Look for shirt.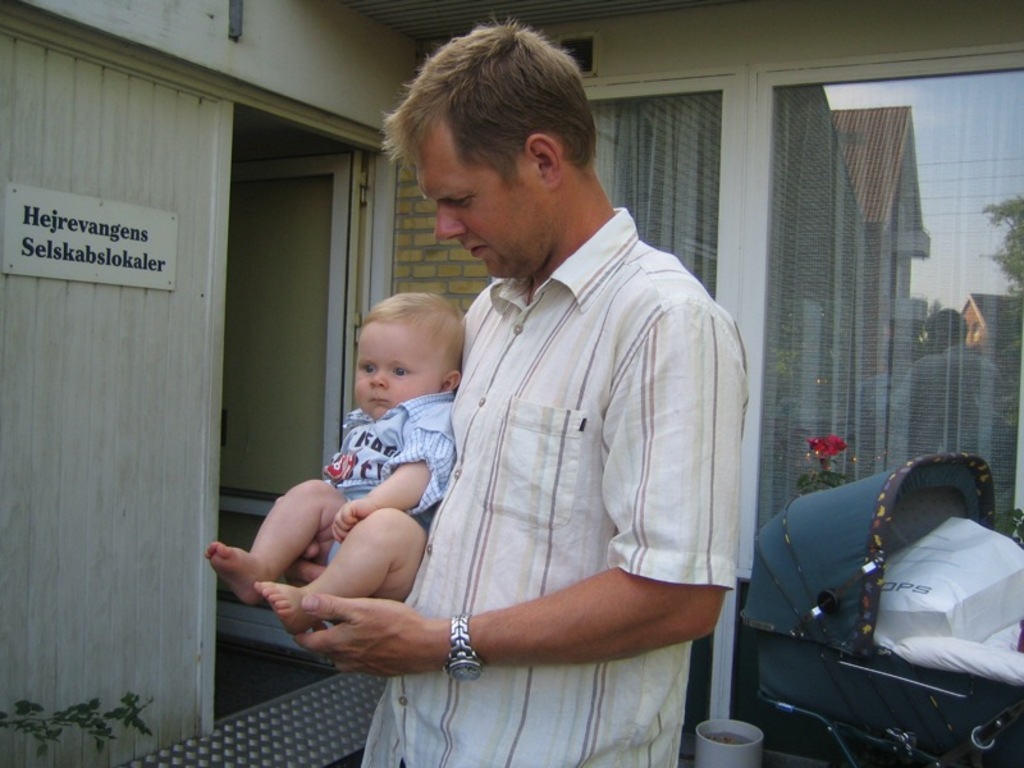
Found: [357,204,750,767].
